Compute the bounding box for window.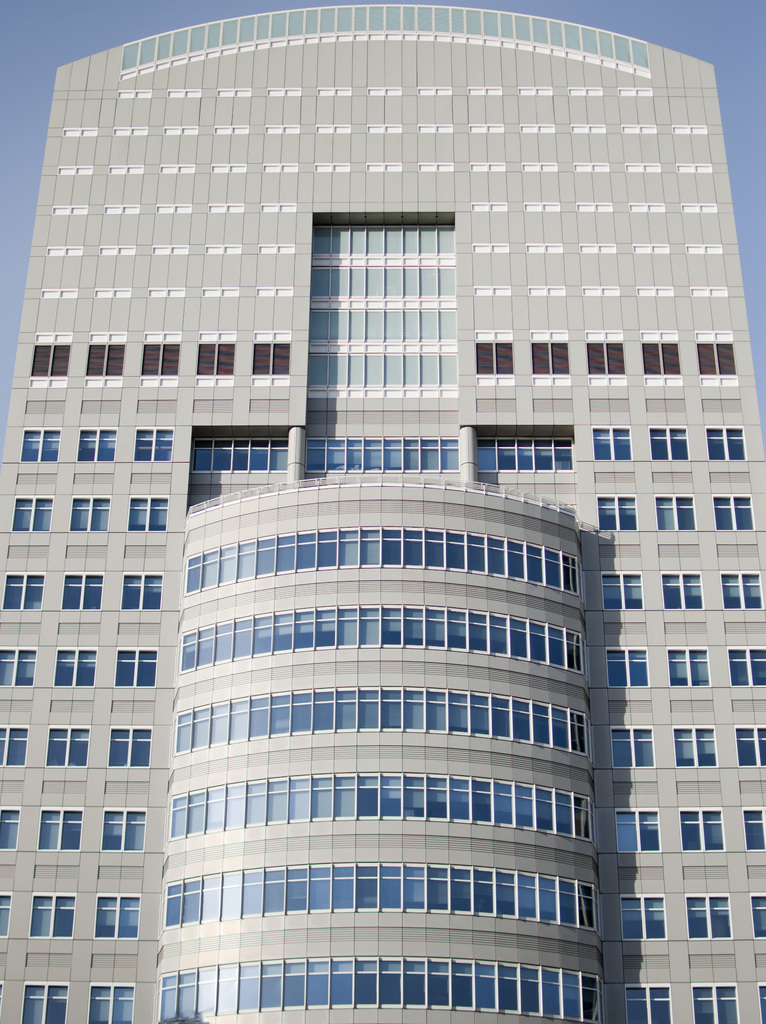
[658,561,710,615].
